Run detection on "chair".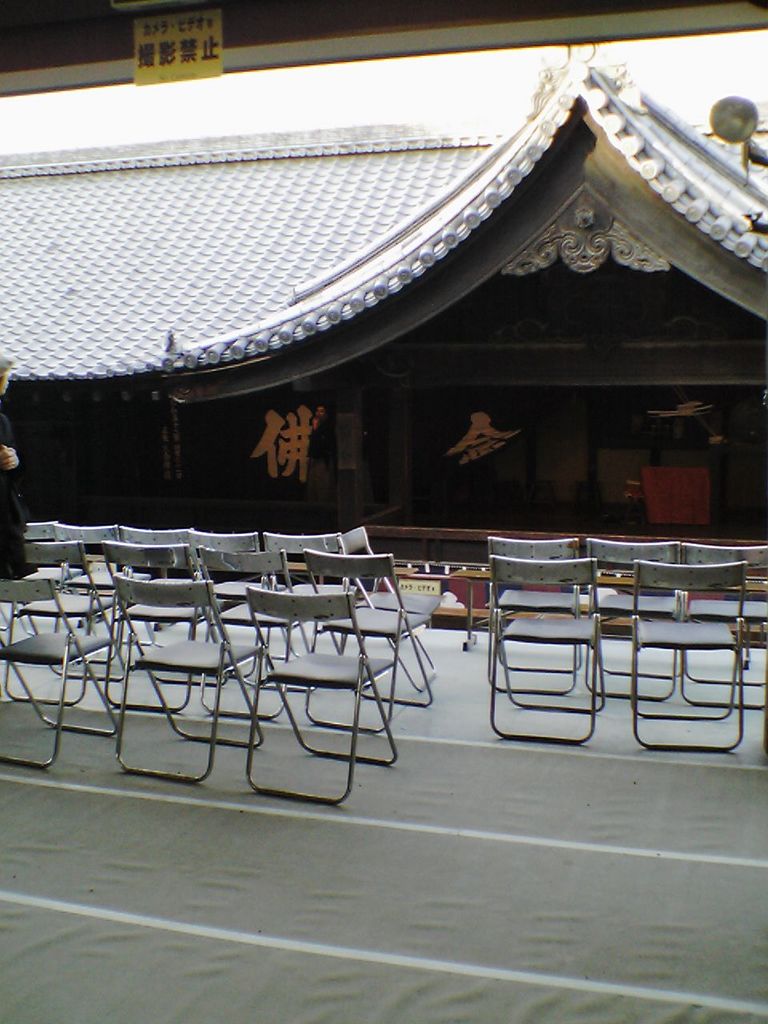
Result: BBox(200, 550, 330, 716).
